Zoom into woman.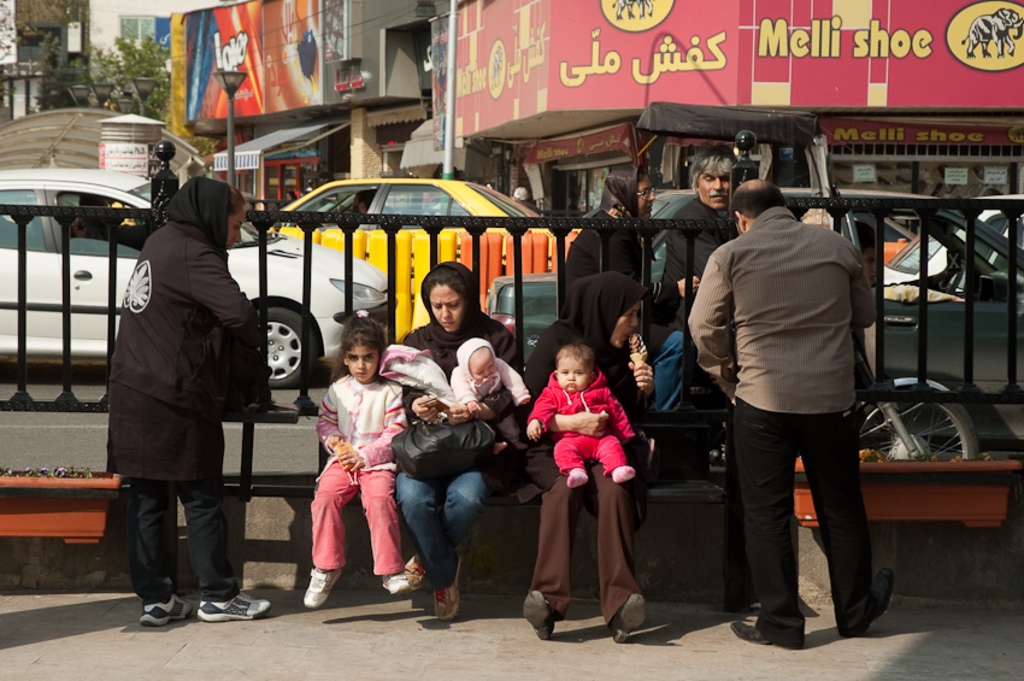
Zoom target: {"left": 107, "top": 175, "right": 273, "bottom": 622}.
